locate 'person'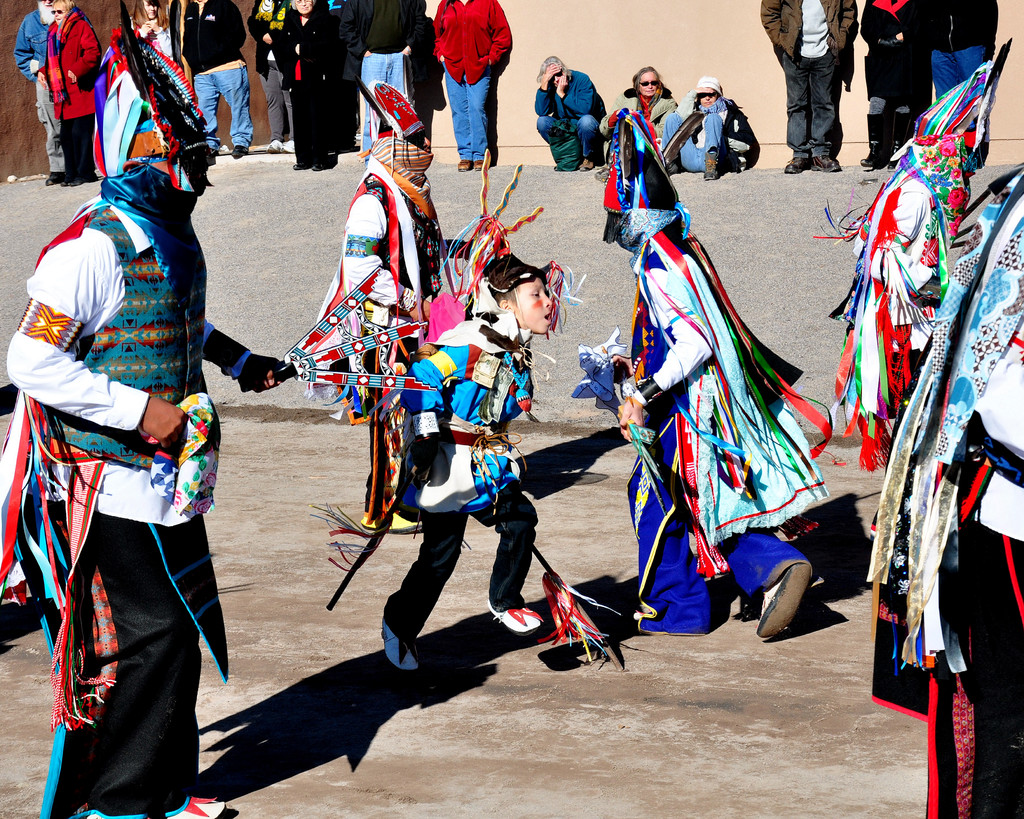
<box>348,0,419,155</box>
